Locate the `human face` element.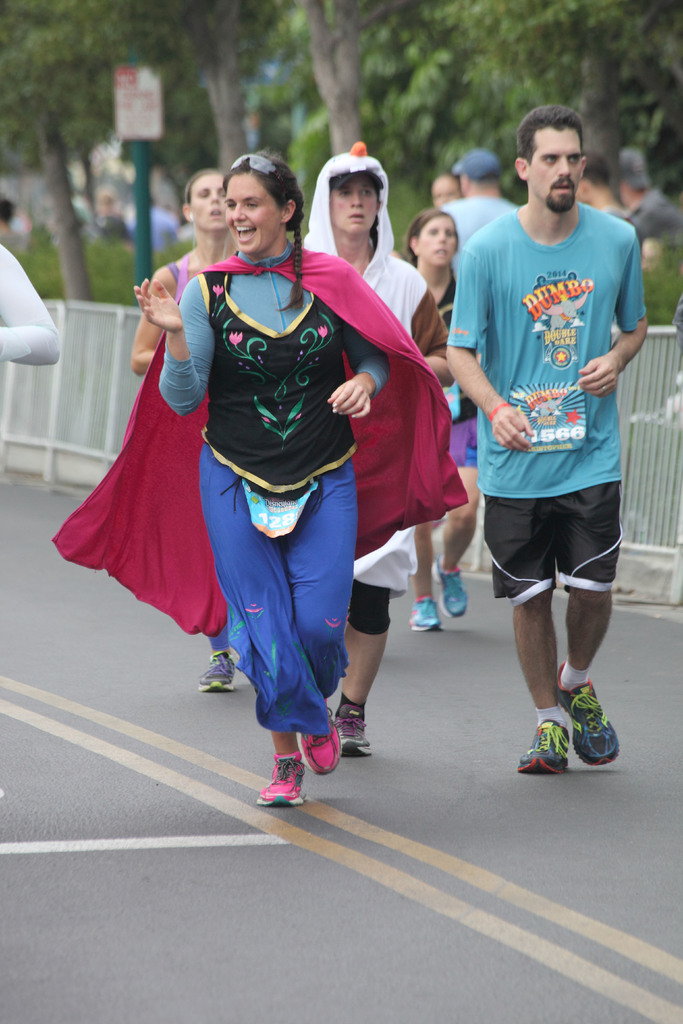
Element bbox: [188, 175, 232, 230].
